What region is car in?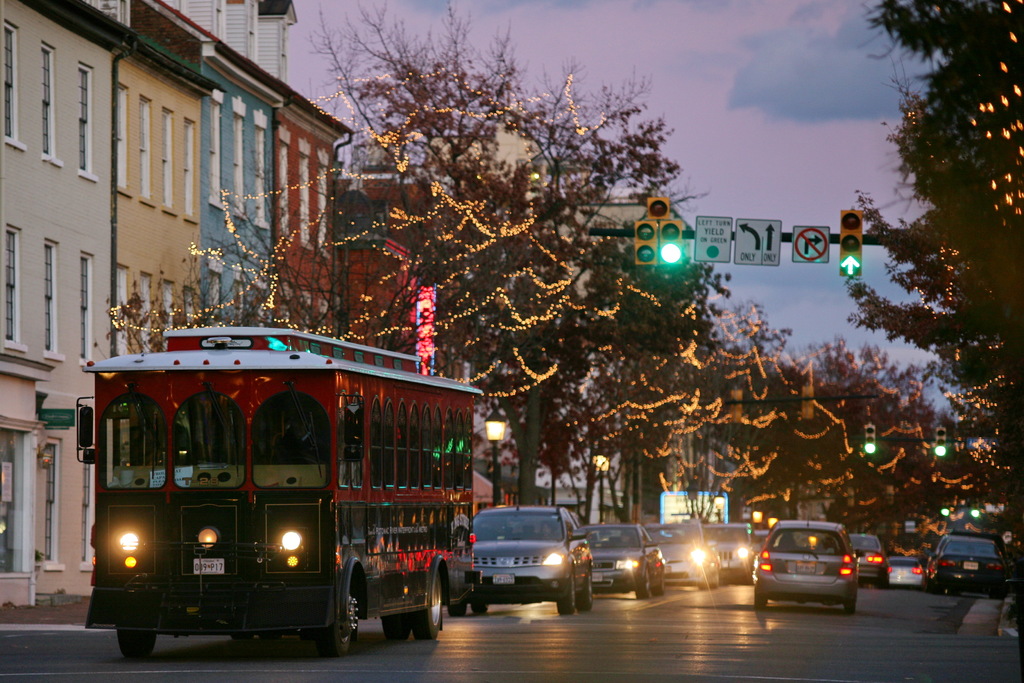
x1=704, y1=521, x2=756, y2=583.
